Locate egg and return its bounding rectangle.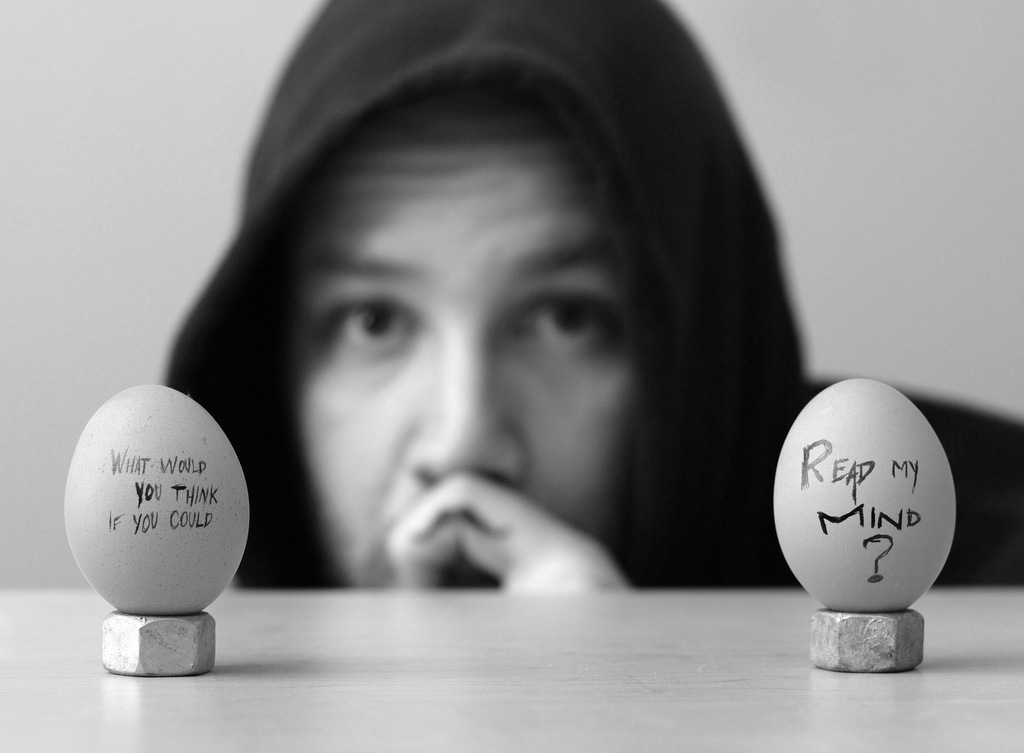
770 375 959 614.
